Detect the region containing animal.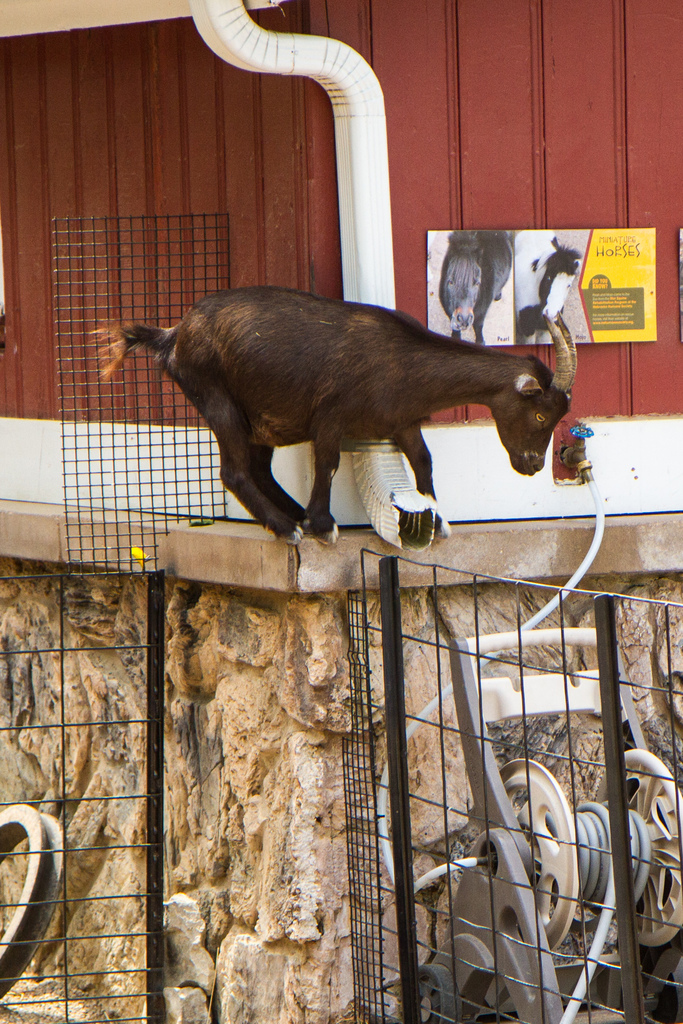
<bbox>443, 230, 518, 346</bbox>.
